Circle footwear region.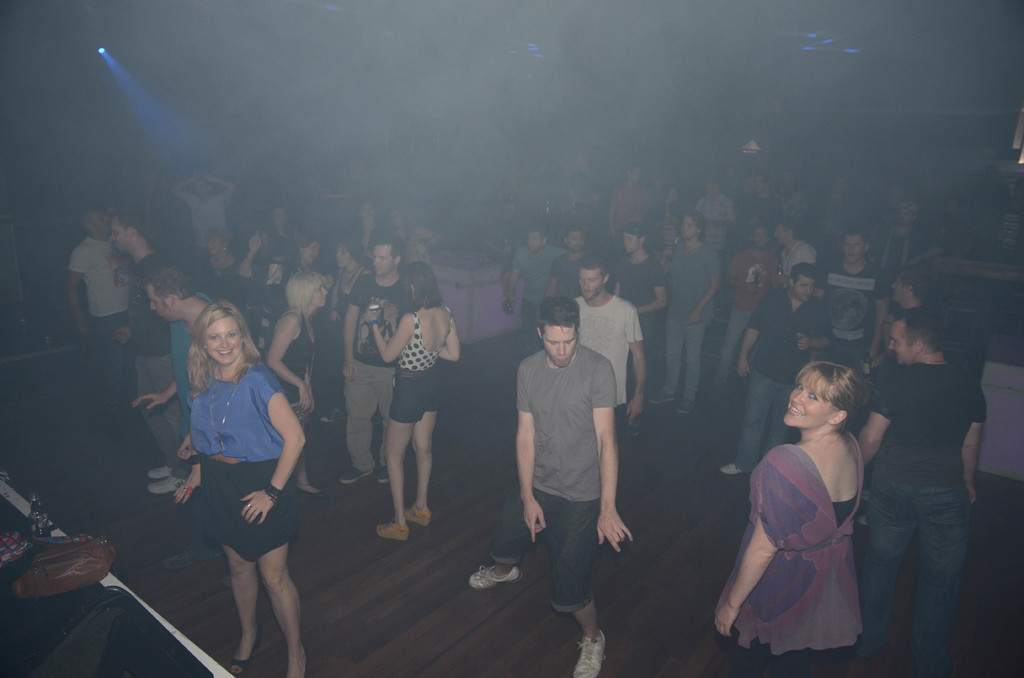
Region: pyautogui.locateOnScreen(573, 626, 605, 677).
